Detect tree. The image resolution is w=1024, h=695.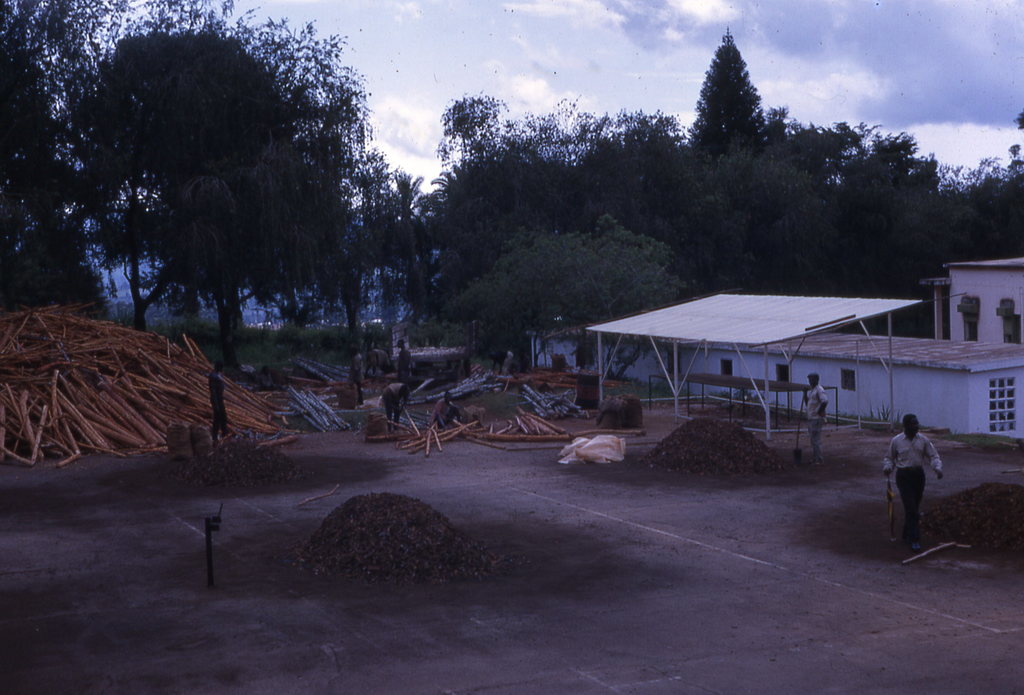
79/130/211/336.
